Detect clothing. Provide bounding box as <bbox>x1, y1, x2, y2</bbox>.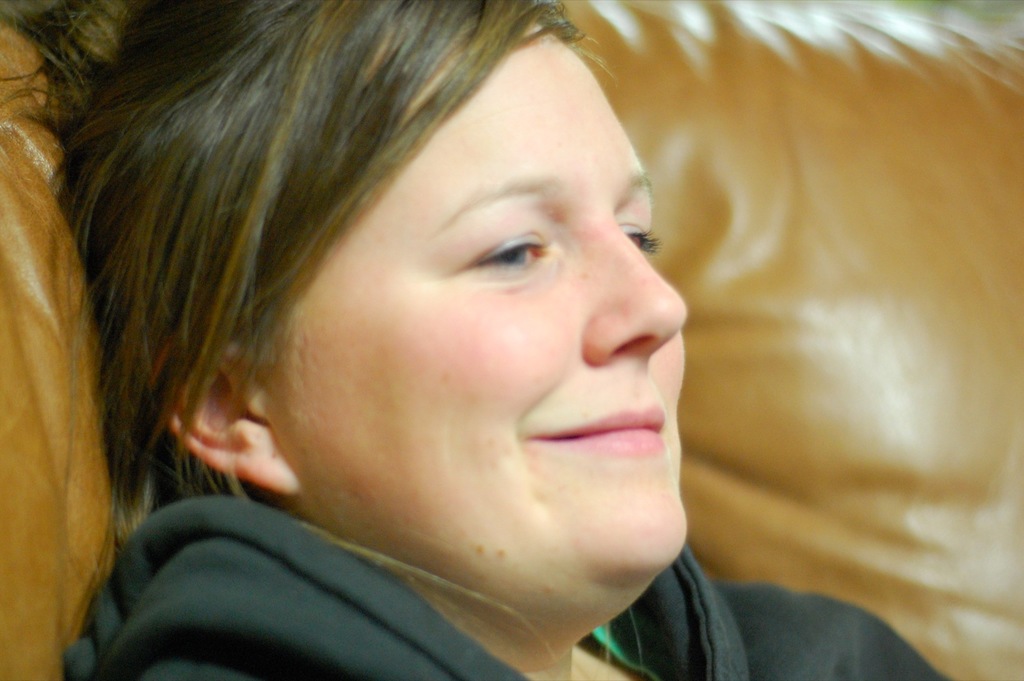
<bbox>62, 488, 948, 680</bbox>.
